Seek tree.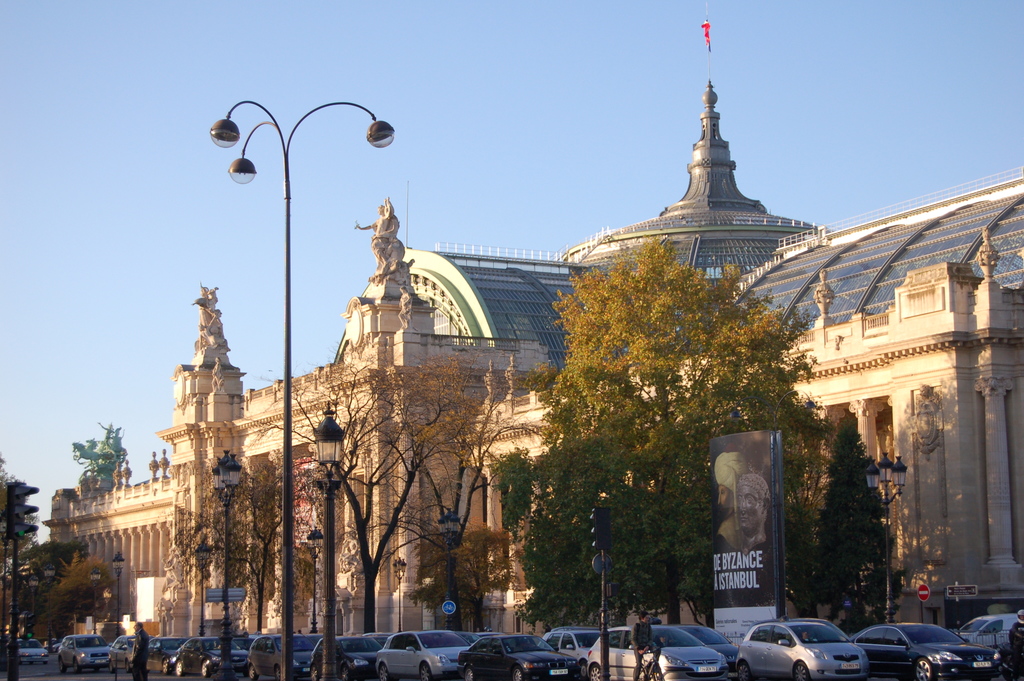
x1=771, y1=402, x2=905, y2=628.
